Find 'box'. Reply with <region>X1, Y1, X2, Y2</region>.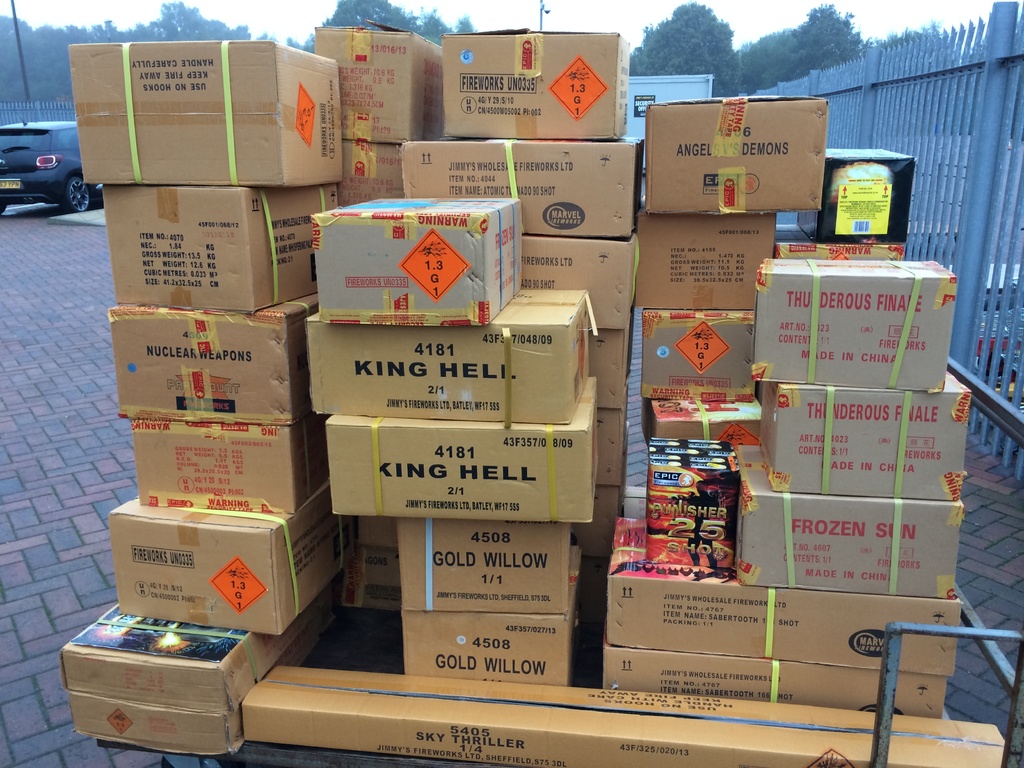
<region>797, 135, 916, 243</region>.
